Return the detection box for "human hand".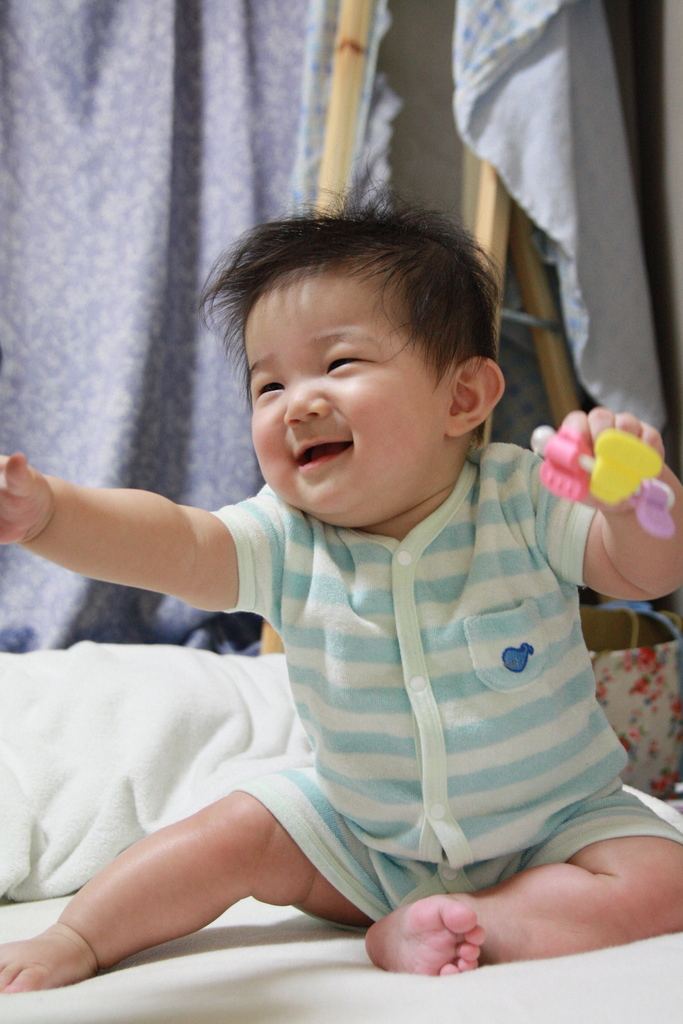
left=557, top=405, right=668, bottom=514.
